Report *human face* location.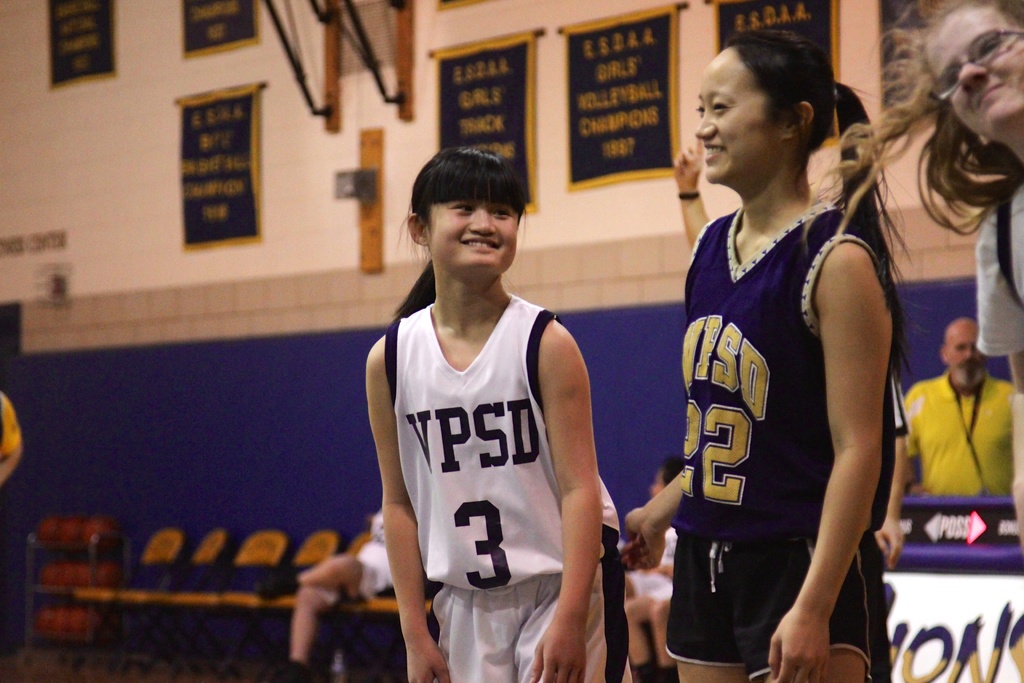
Report: <region>425, 179, 518, 277</region>.
